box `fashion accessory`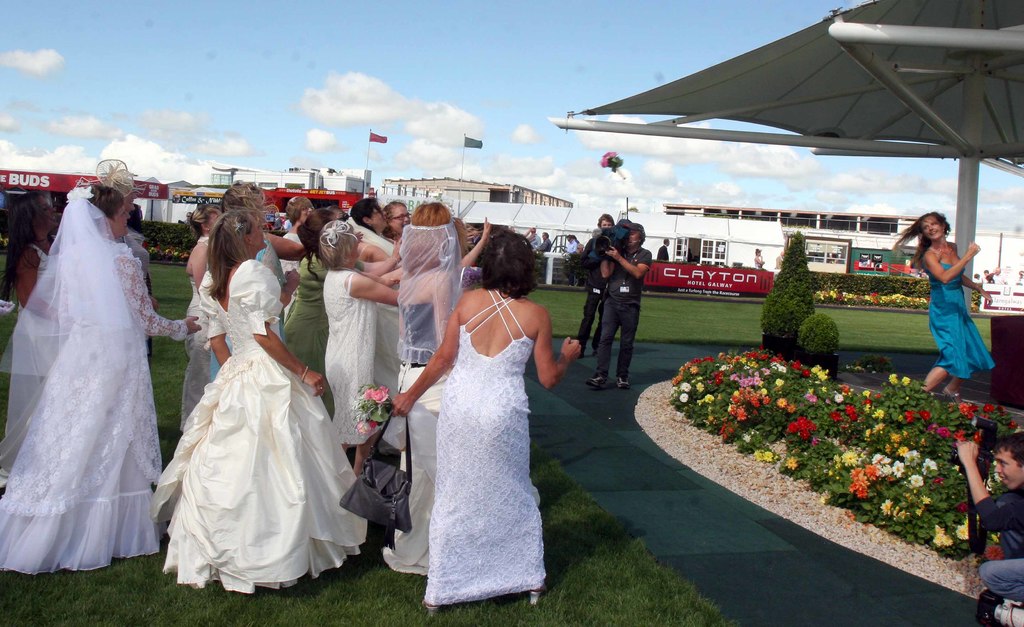
337/409/415/538
